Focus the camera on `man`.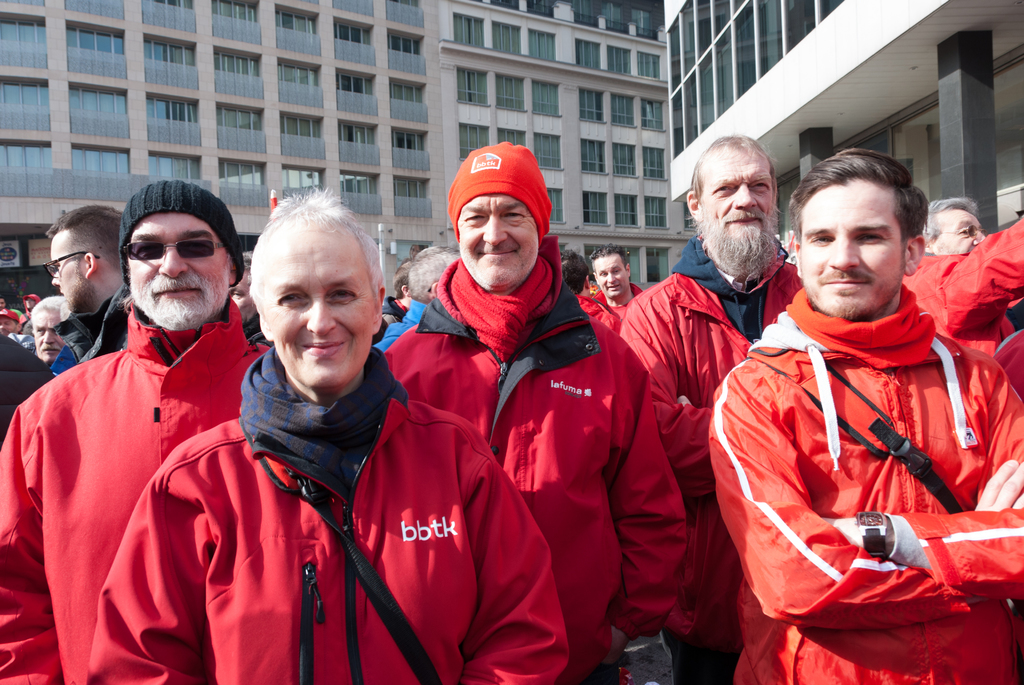
Focus region: left=706, top=148, right=1023, bottom=684.
